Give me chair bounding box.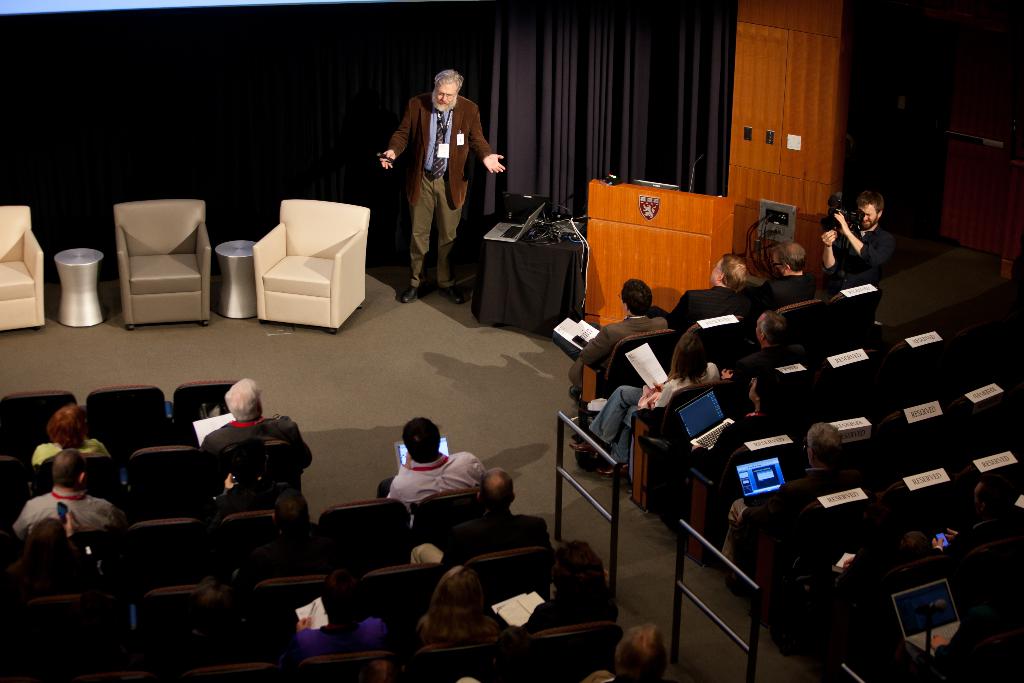
[x1=954, y1=379, x2=1021, y2=448].
